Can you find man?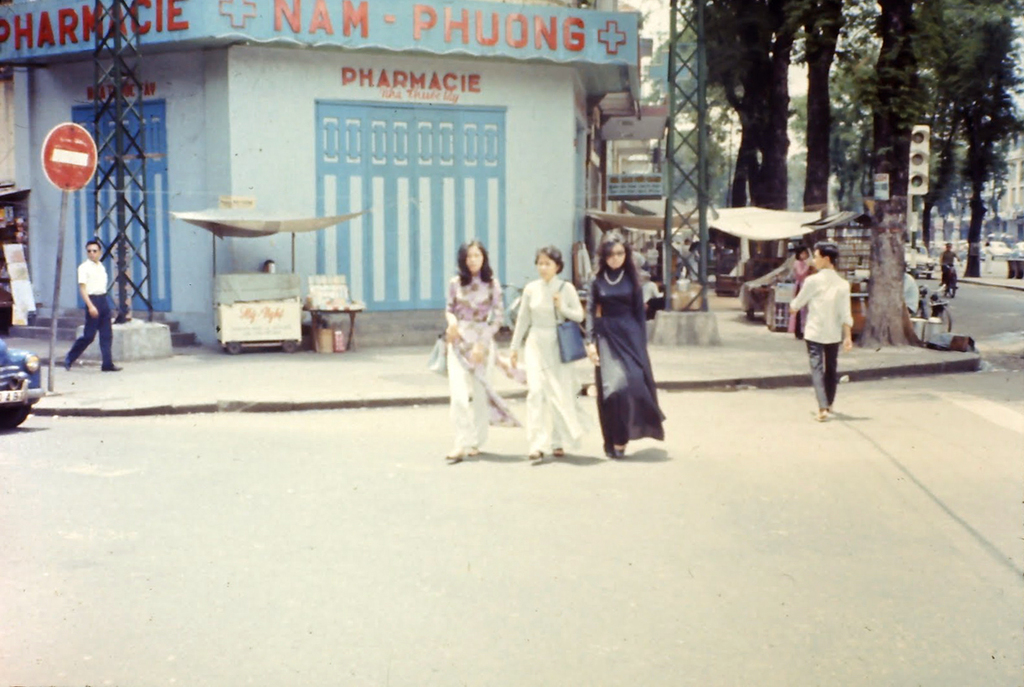
Yes, bounding box: region(64, 243, 122, 370).
